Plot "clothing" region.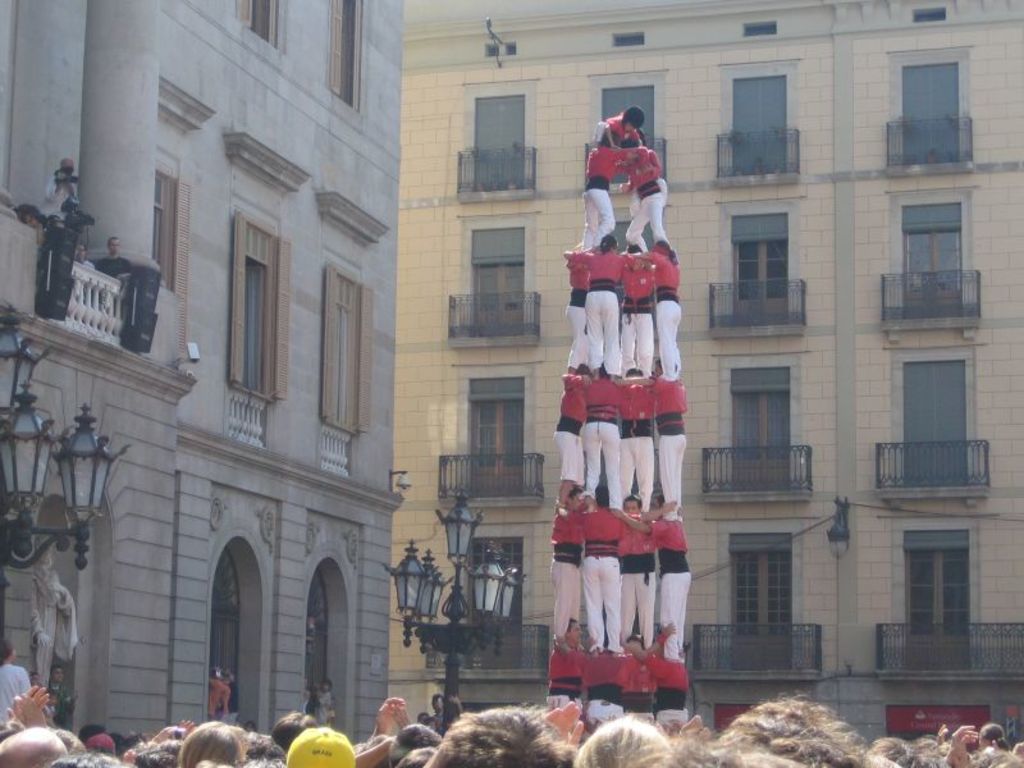
Plotted at box(435, 709, 443, 732).
